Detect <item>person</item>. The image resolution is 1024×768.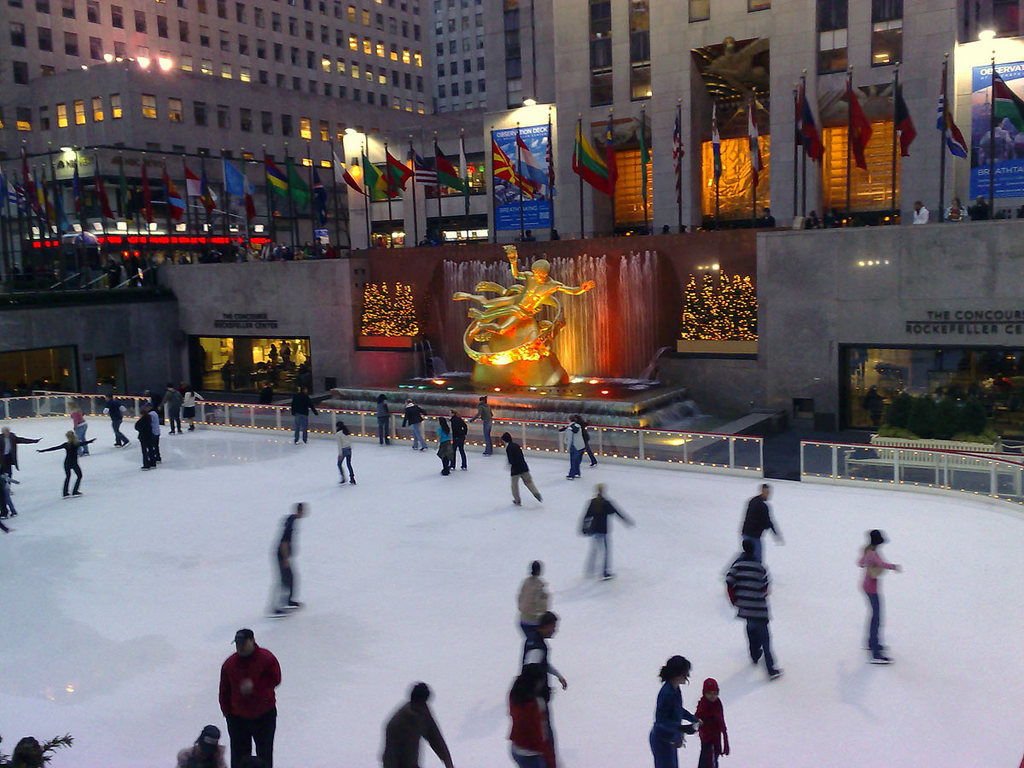
516, 610, 575, 736.
